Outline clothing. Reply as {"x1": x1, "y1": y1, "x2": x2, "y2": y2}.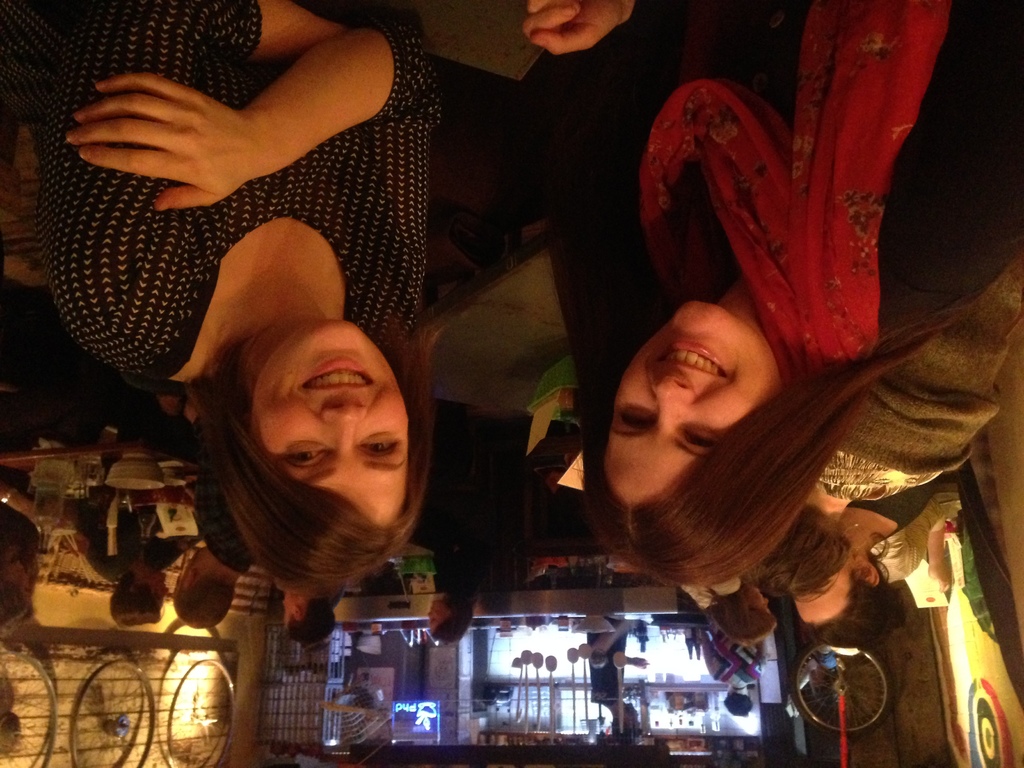
{"x1": 0, "y1": 498, "x2": 37, "y2": 570}.
